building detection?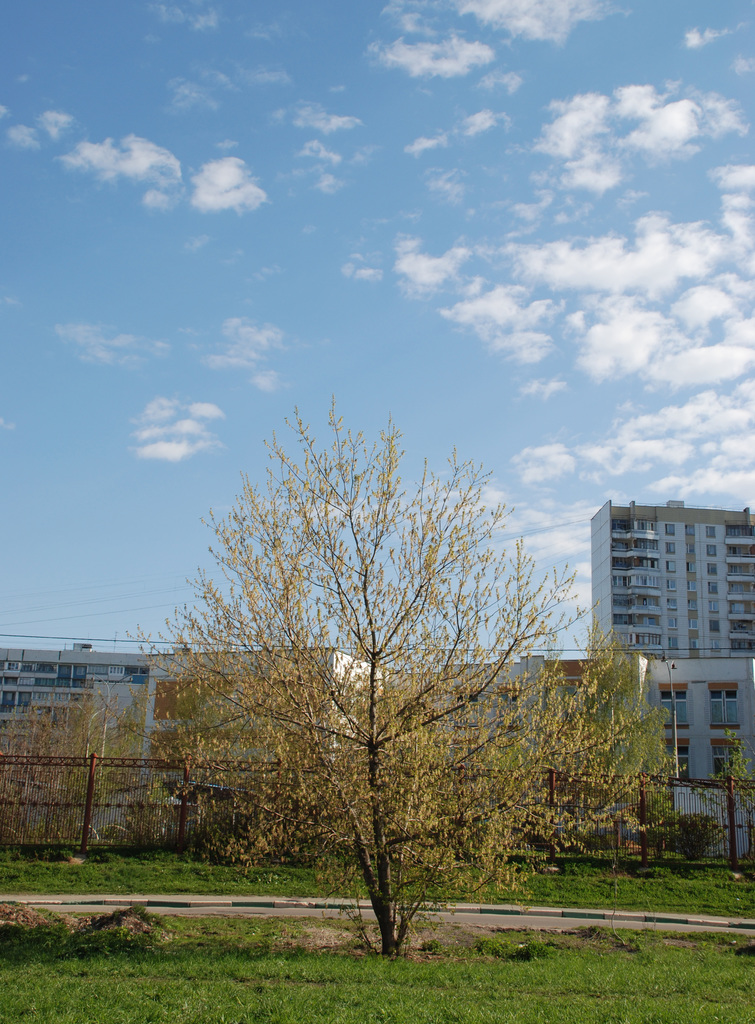
[left=143, top=653, right=752, bottom=834]
